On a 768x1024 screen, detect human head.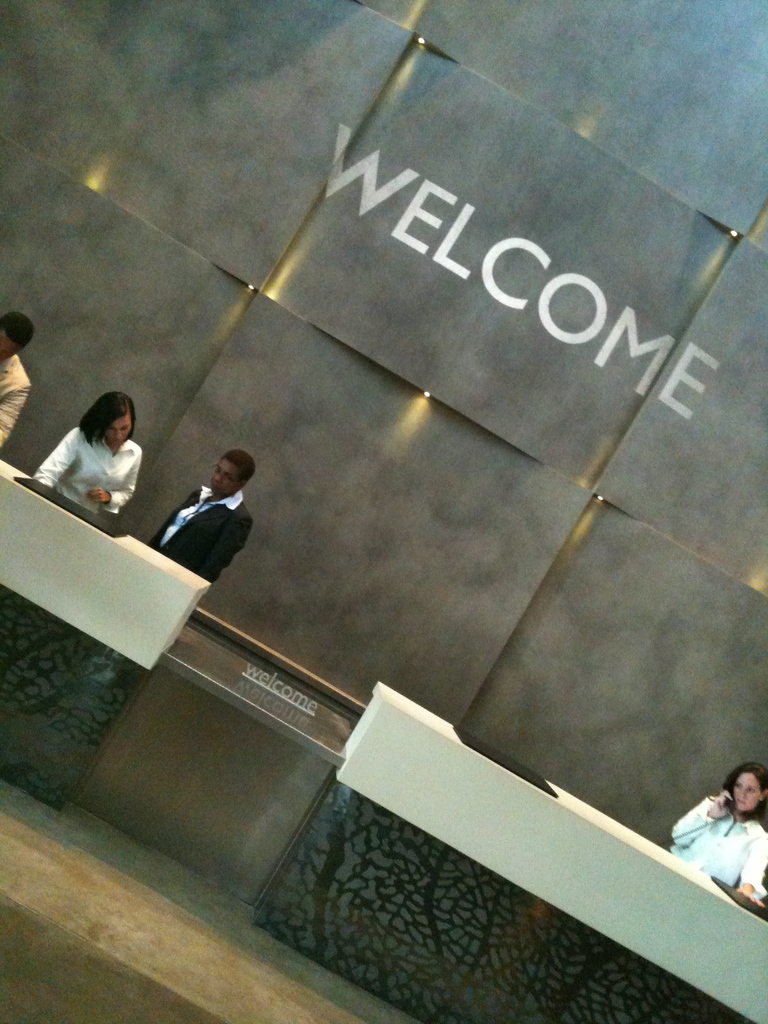
<bbox>0, 312, 38, 365</bbox>.
